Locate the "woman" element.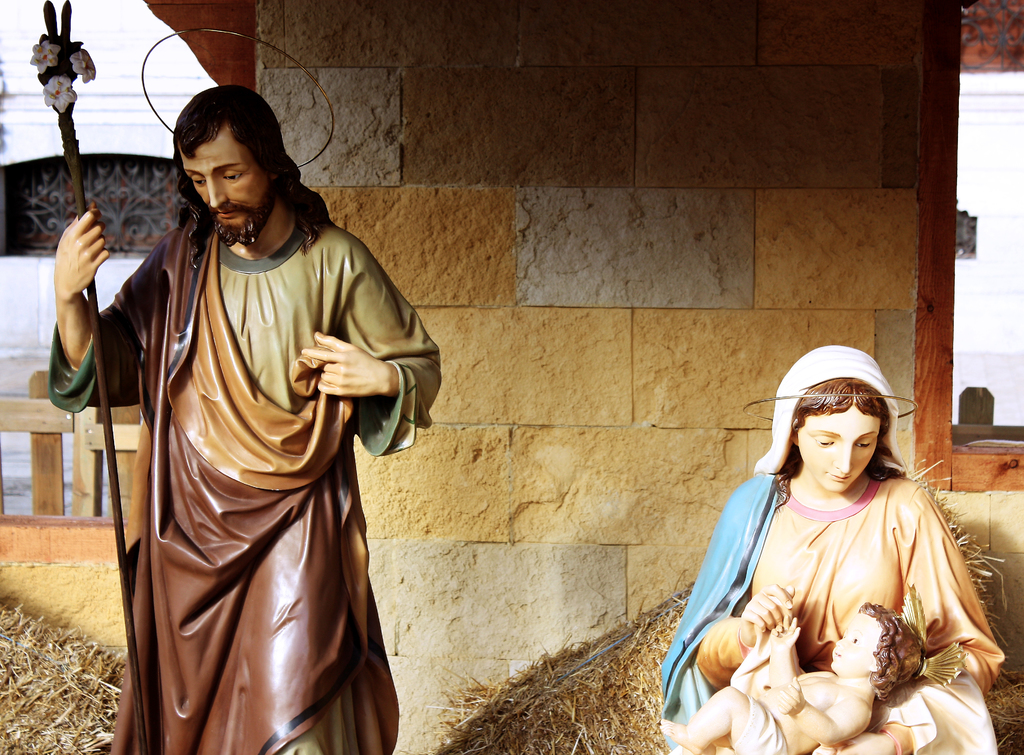
Element bbox: [x1=657, y1=340, x2=1013, y2=753].
